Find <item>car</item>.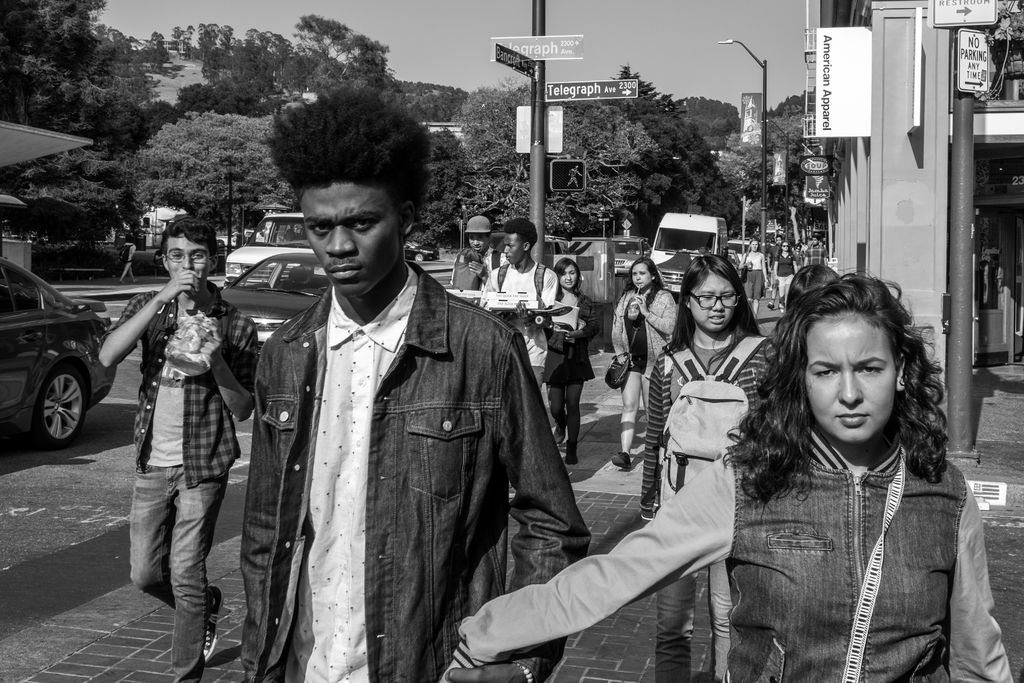
<bbox>220, 254, 330, 355</bbox>.
